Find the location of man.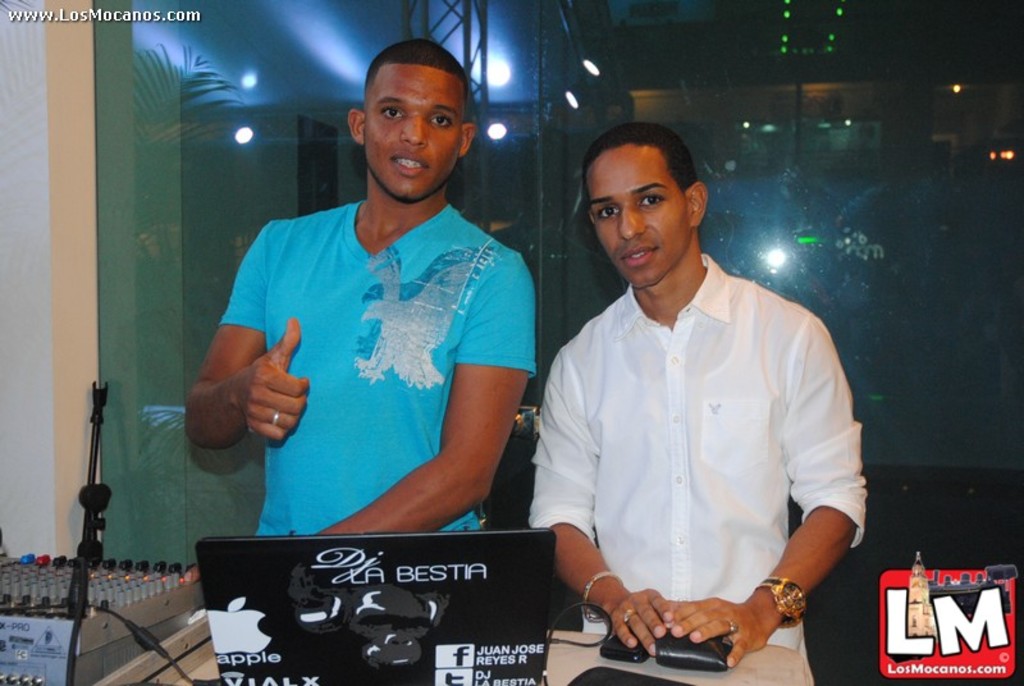
Location: [x1=182, y1=37, x2=536, y2=539].
